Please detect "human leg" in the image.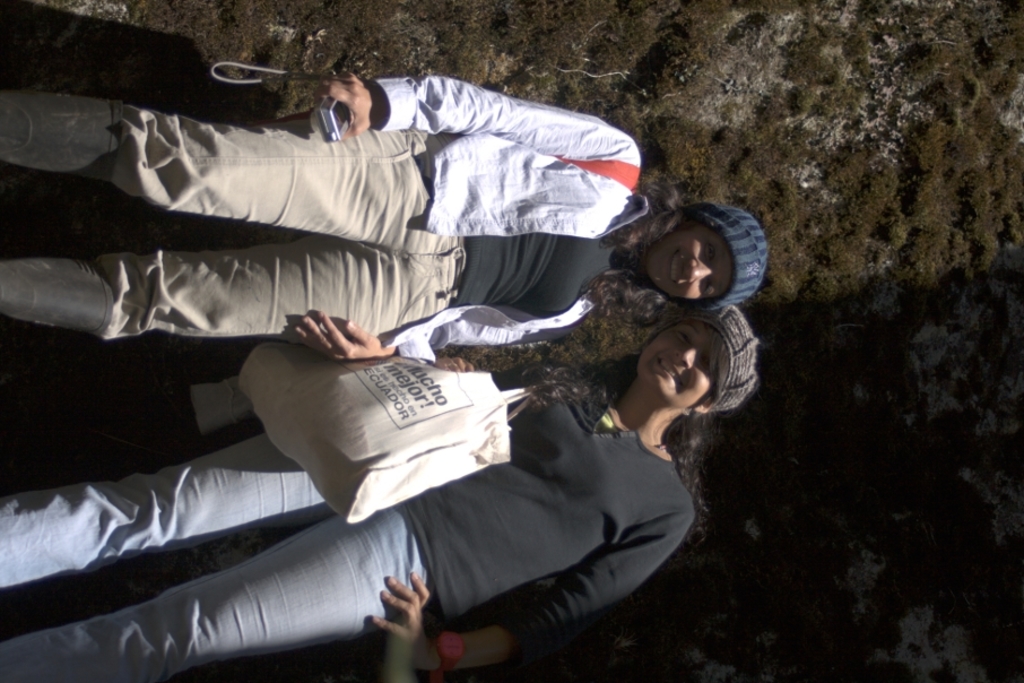
0 240 462 321.
